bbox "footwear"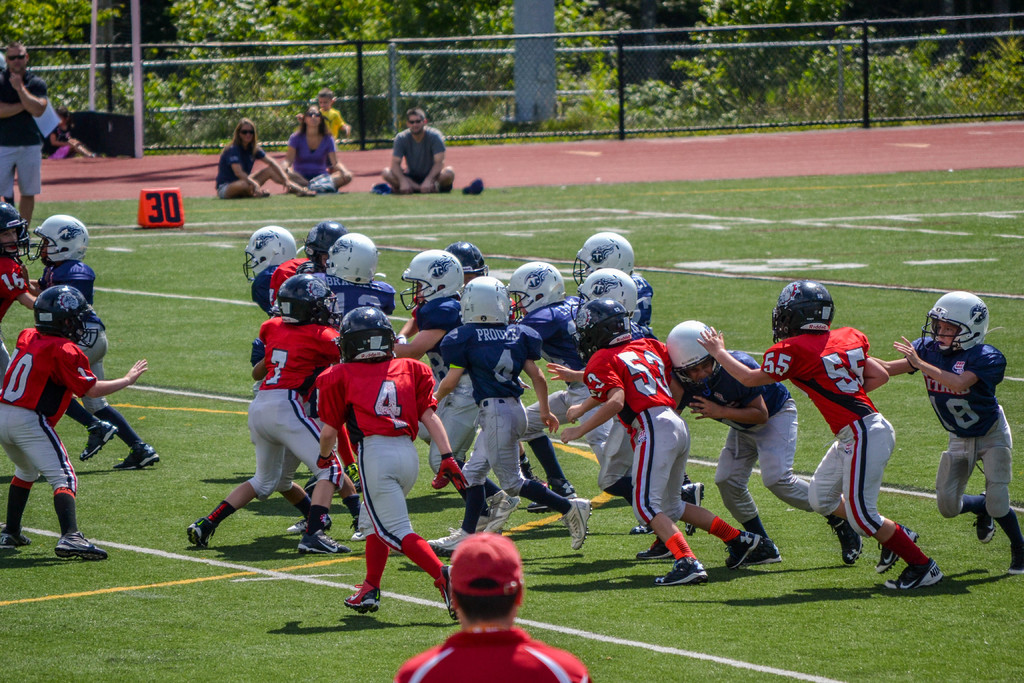
bbox=(638, 536, 676, 563)
